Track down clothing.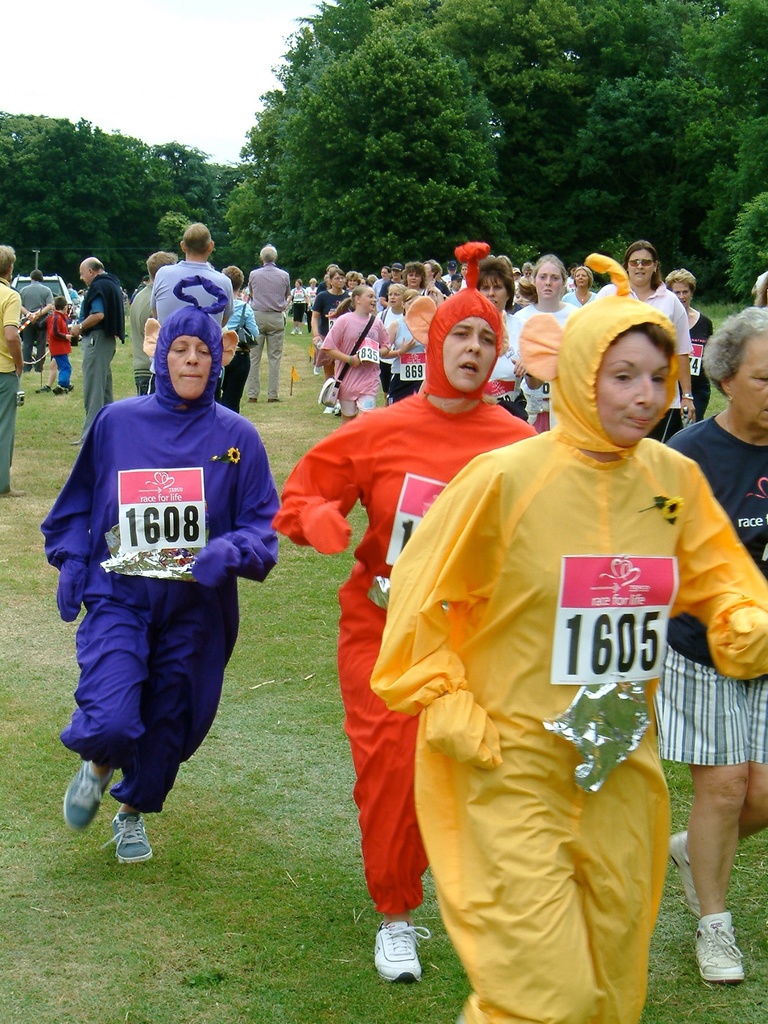
Tracked to bbox=(371, 289, 767, 1023).
